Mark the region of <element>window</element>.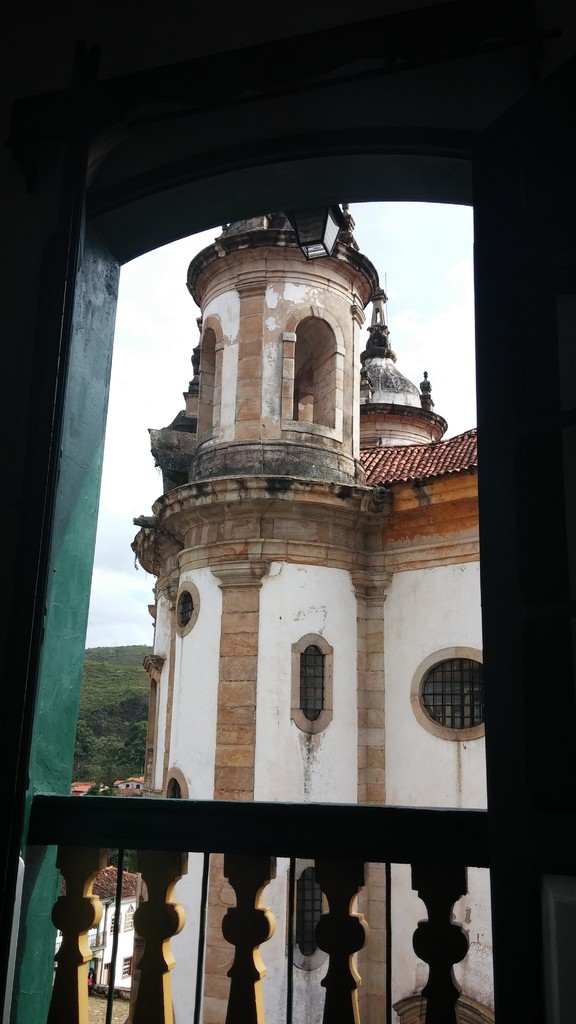
Region: {"left": 173, "top": 593, "right": 196, "bottom": 636}.
